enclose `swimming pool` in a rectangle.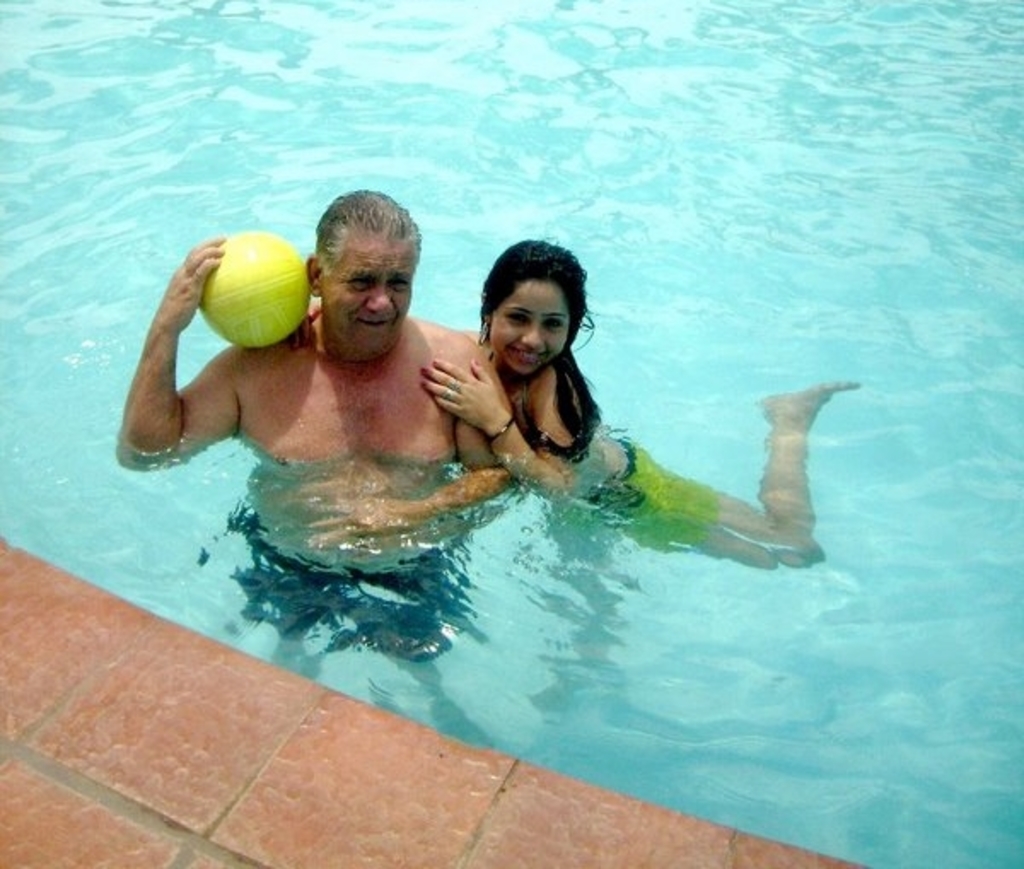
x1=0 y1=0 x2=1022 y2=867.
